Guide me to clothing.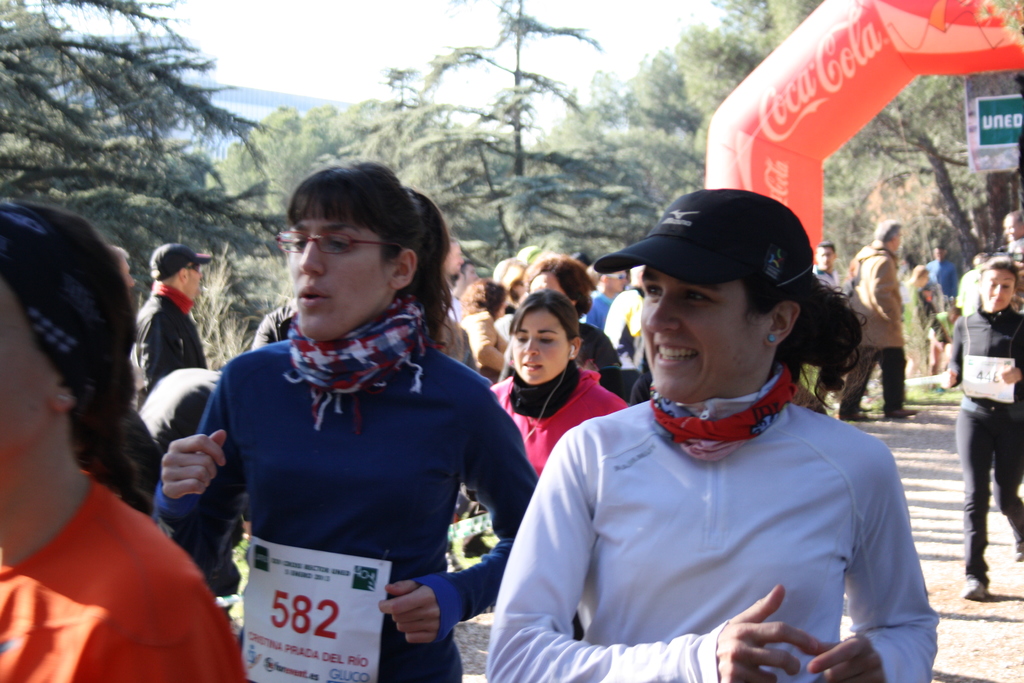
Guidance: detection(840, 238, 910, 416).
